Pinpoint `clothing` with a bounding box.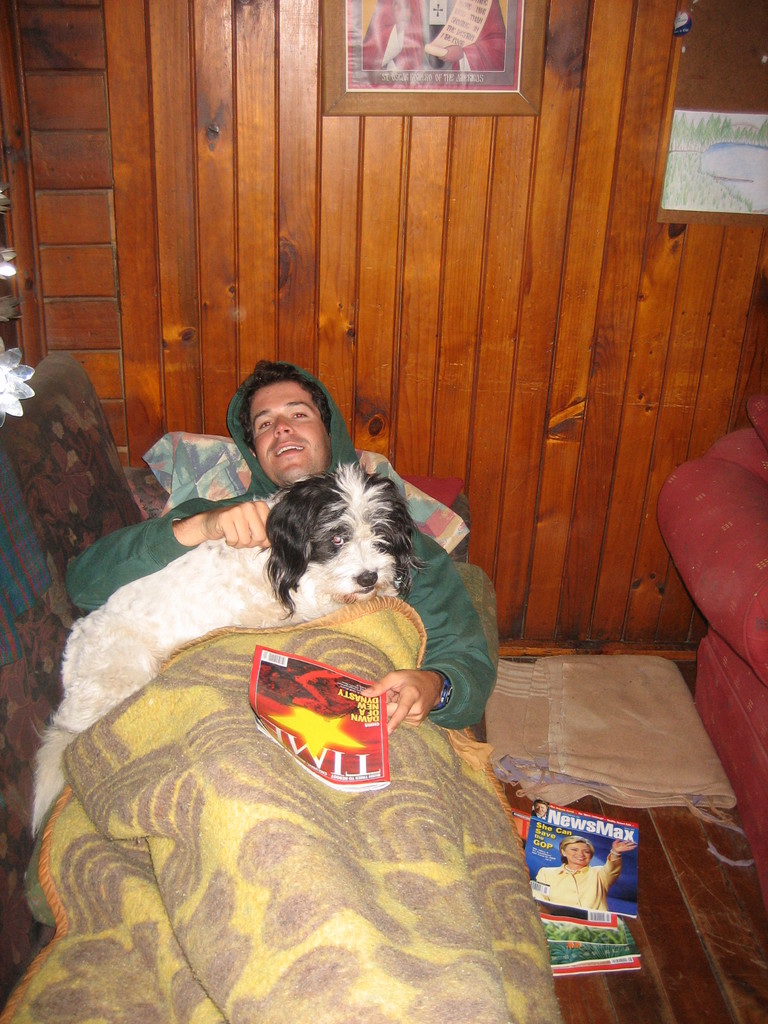
bbox=[358, 1, 506, 73].
